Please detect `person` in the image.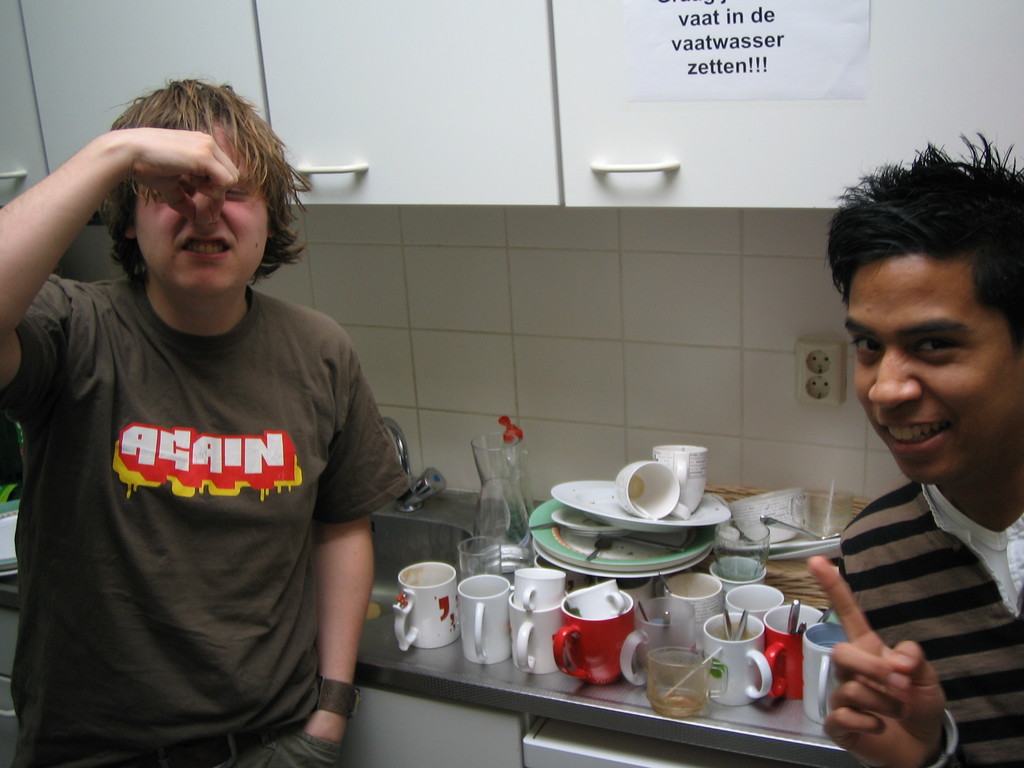
<bbox>0, 76, 410, 767</bbox>.
